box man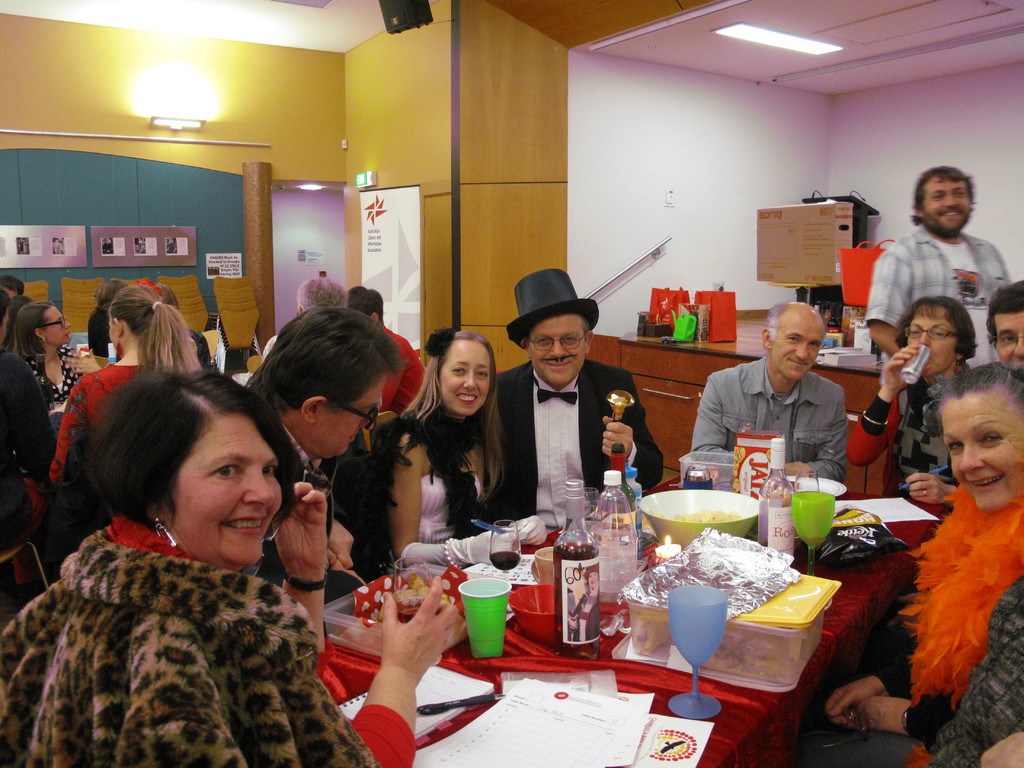
(687,298,846,485)
